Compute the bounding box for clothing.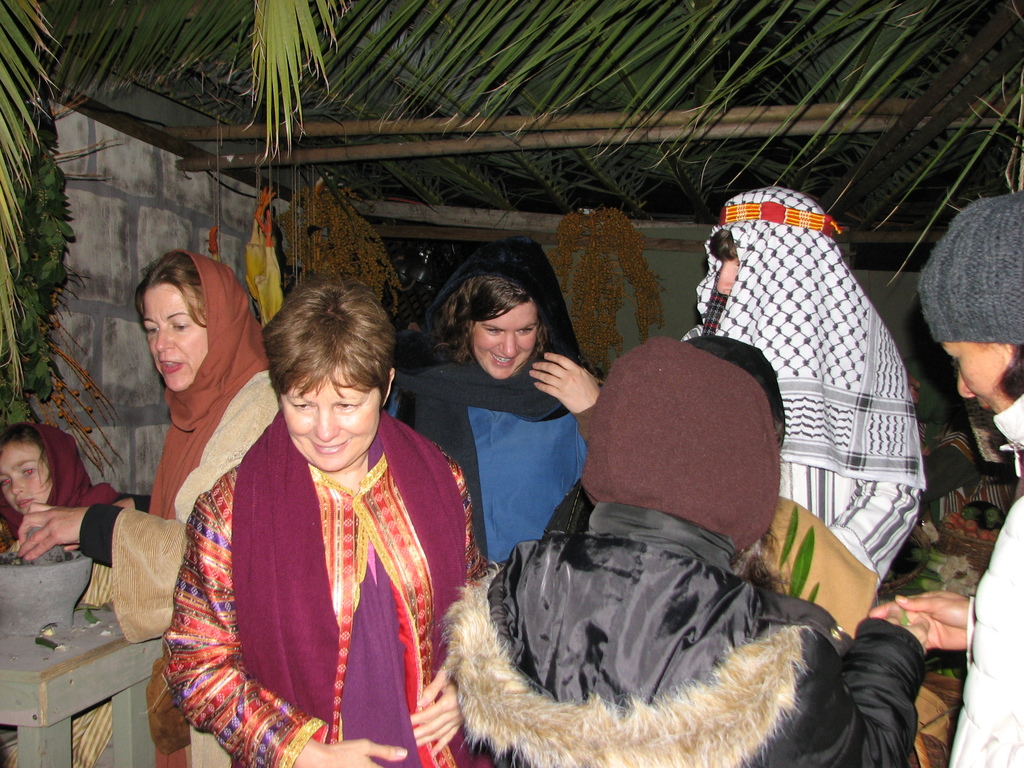
rect(440, 338, 922, 767).
